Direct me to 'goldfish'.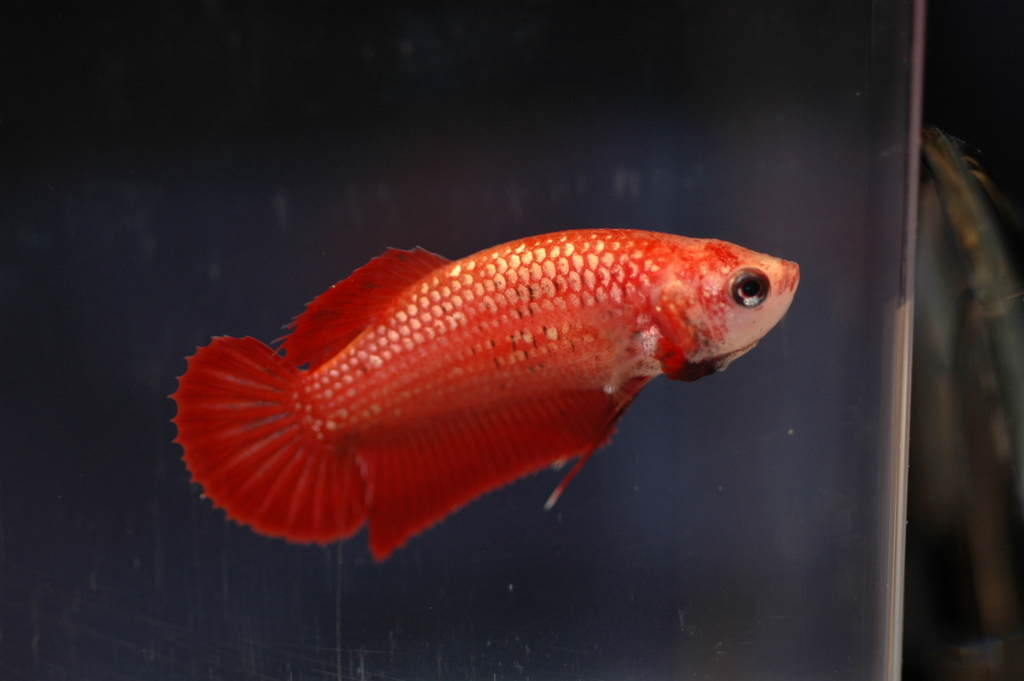
Direction: 138/213/810/593.
